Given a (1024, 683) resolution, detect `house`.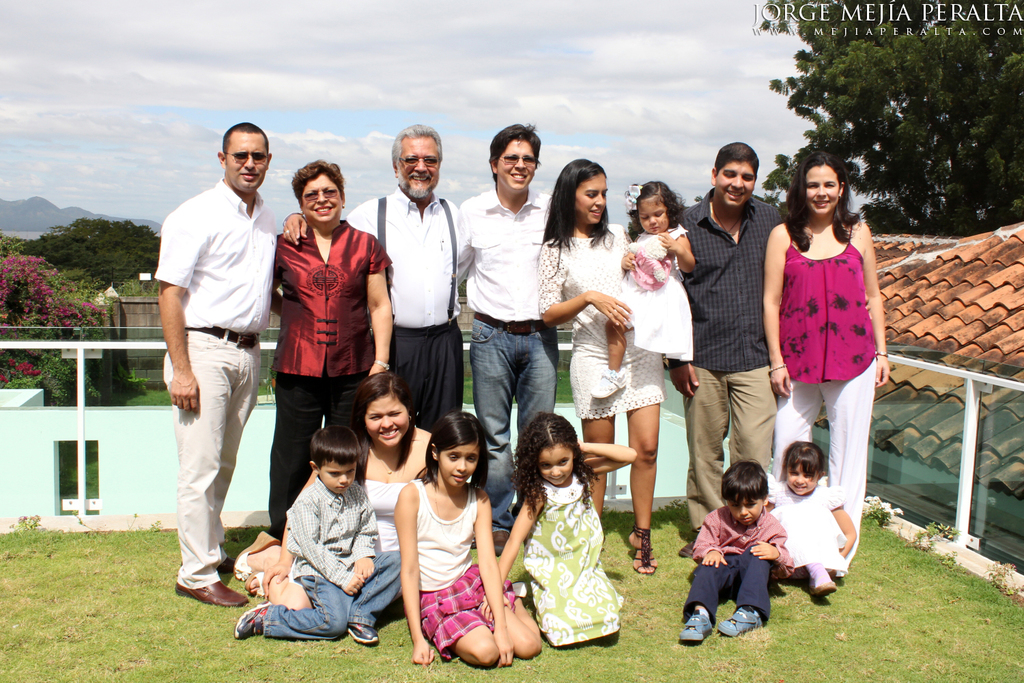
region(870, 211, 1023, 588).
